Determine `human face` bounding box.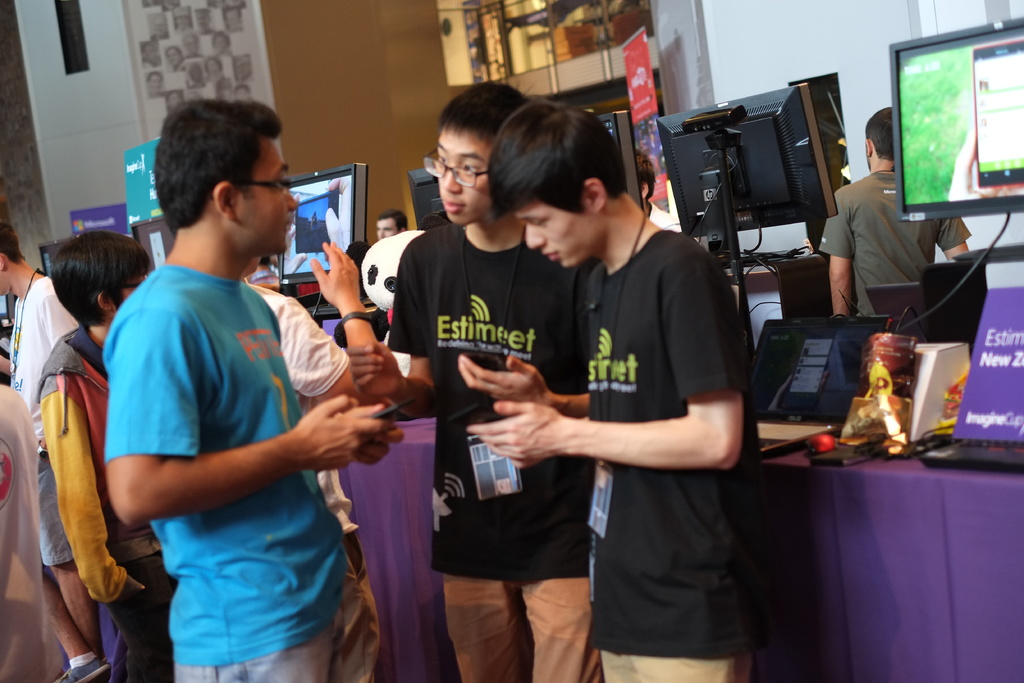
Determined: [237,139,297,255].
